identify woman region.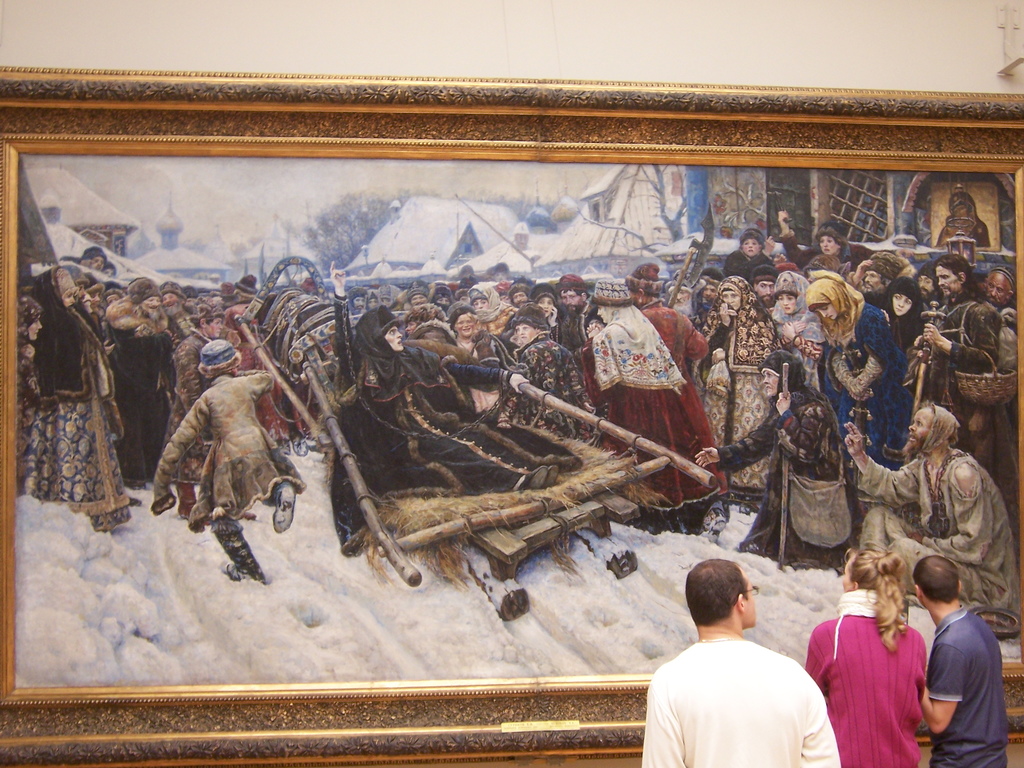
Region: pyautogui.locateOnScreen(818, 538, 937, 758).
